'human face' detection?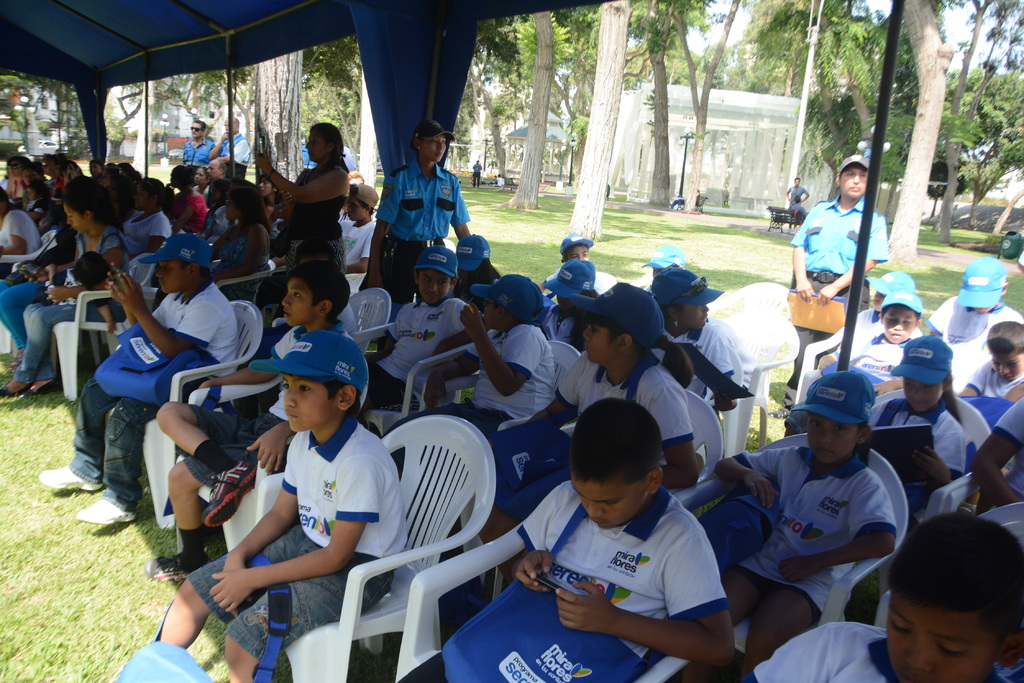
[left=650, top=266, right=670, bottom=275]
